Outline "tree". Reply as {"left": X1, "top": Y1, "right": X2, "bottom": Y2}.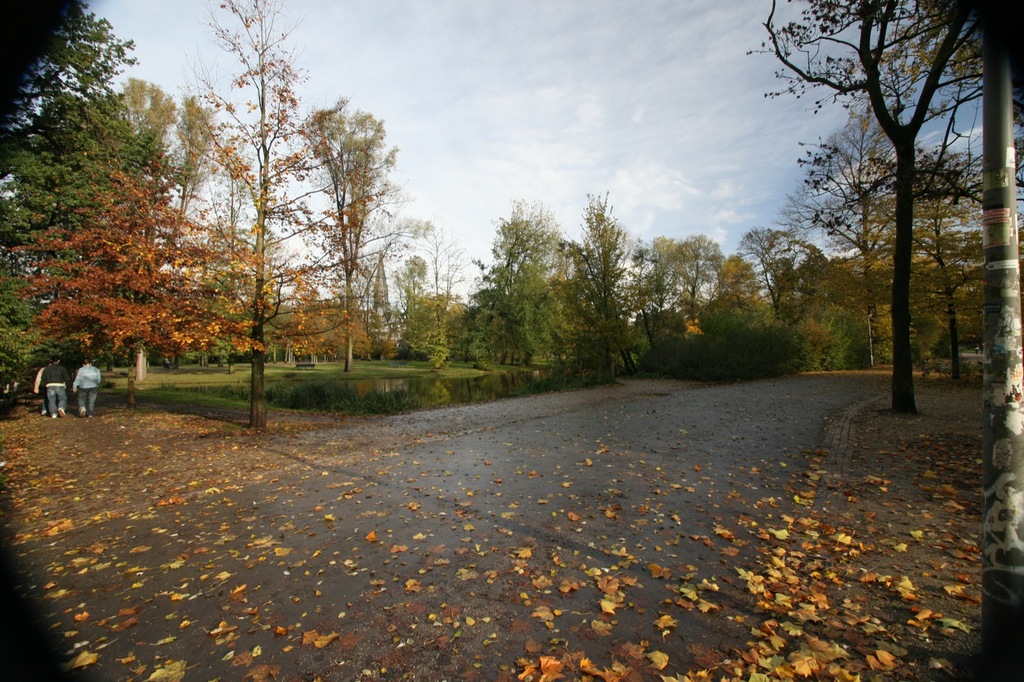
{"left": 304, "top": 90, "right": 414, "bottom": 374}.
